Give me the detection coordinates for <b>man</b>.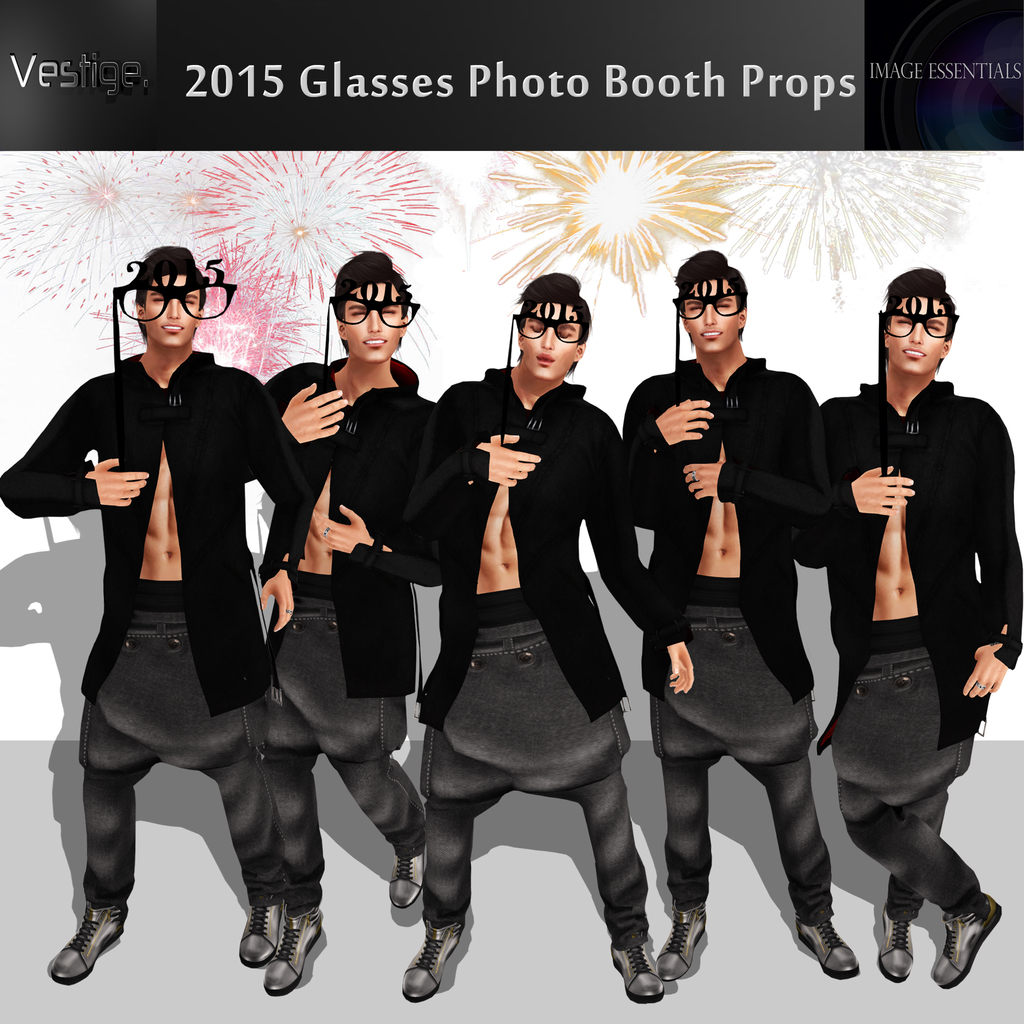
left=52, top=230, right=320, bottom=1001.
